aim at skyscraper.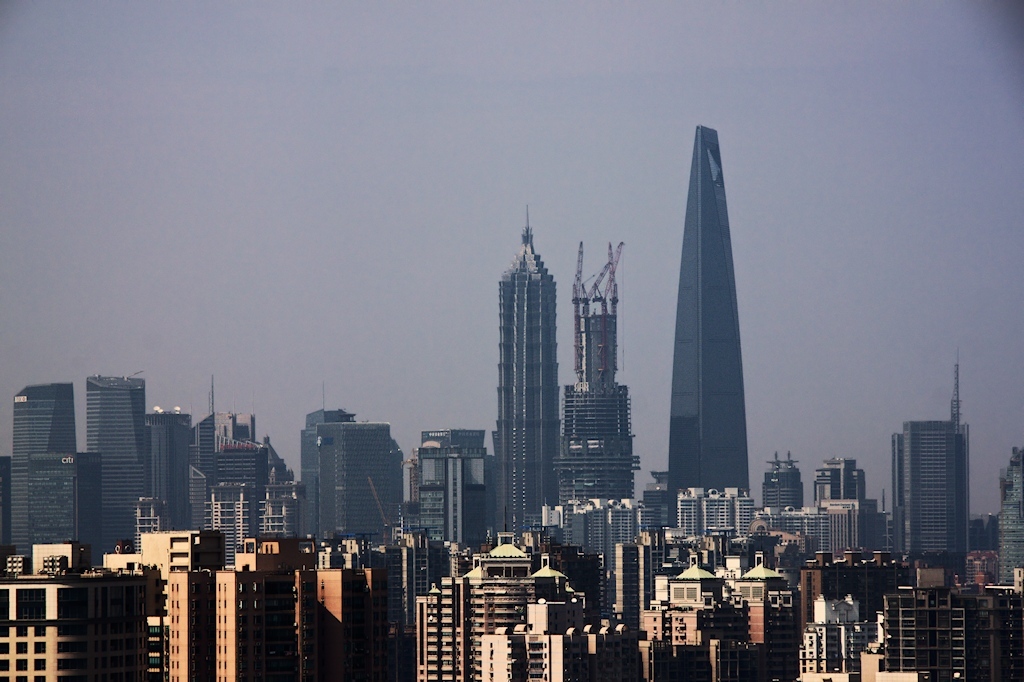
Aimed at 669, 128, 752, 527.
